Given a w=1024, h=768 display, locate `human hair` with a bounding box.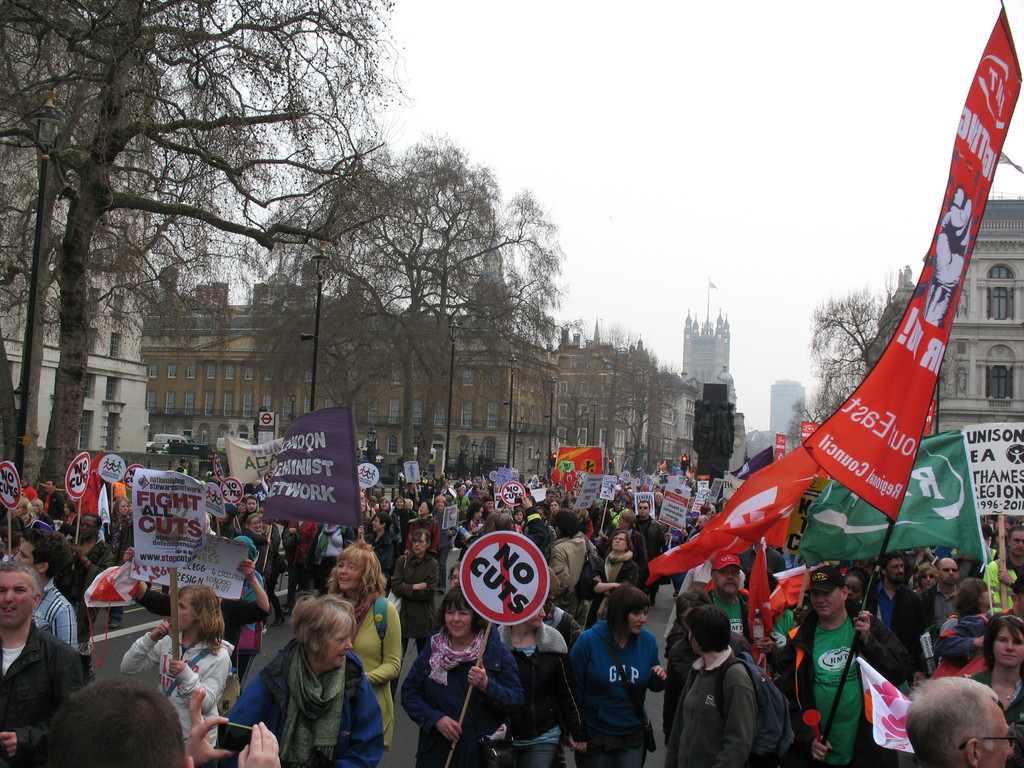
Located: <bbox>915, 563, 938, 588</bbox>.
